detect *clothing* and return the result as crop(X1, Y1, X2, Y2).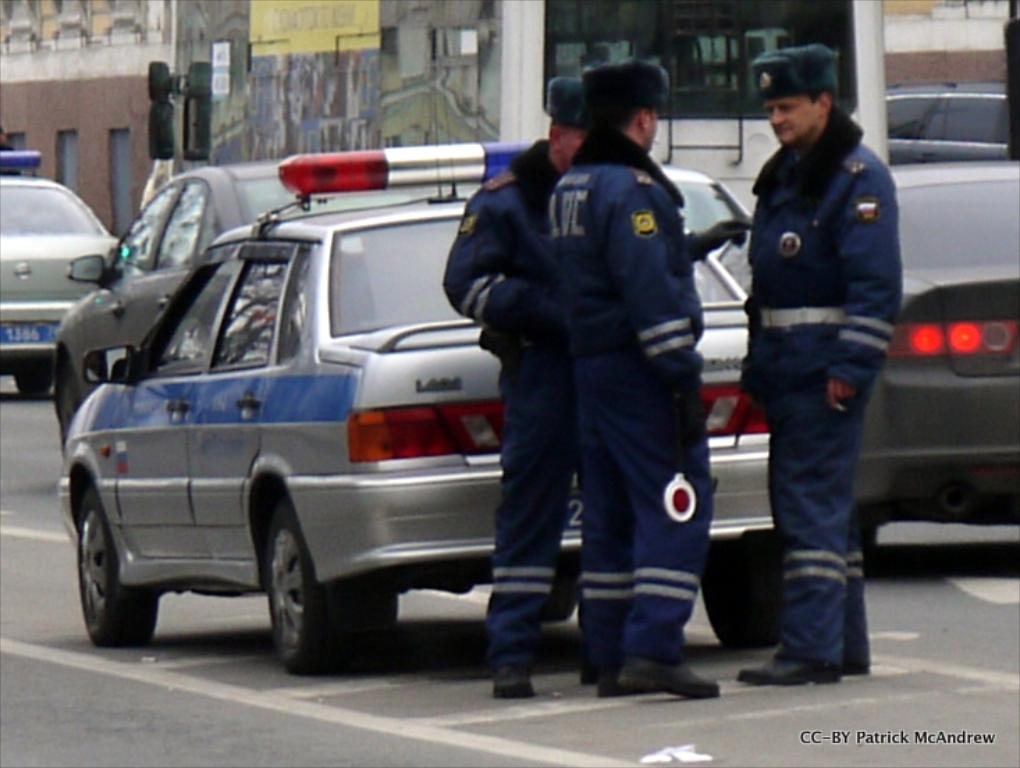
crop(742, 111, 911, 683).
